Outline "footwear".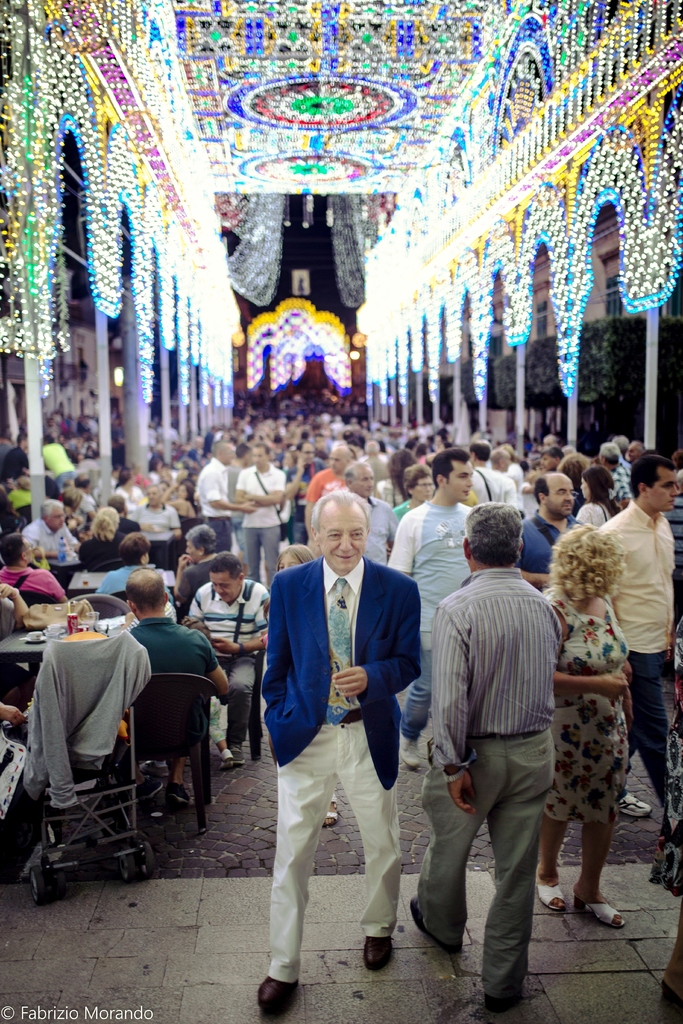
Outline: 228:745:244:765.
